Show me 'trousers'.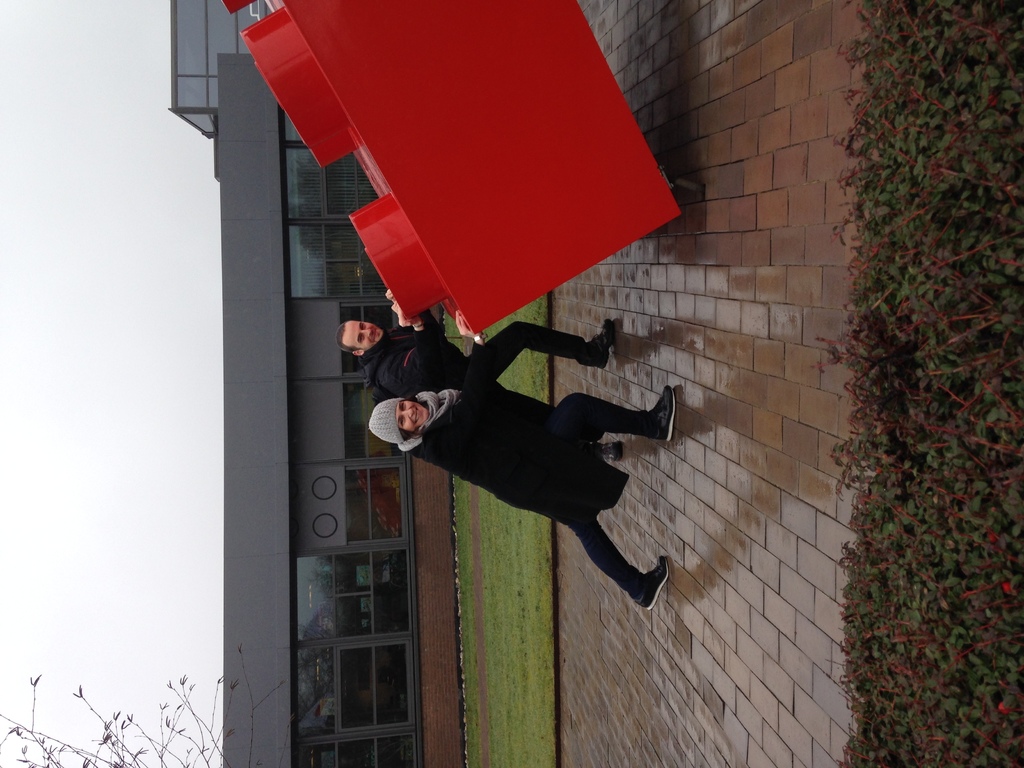
'trousers' is here: [left=465, top=317, right=584, bottom=404].
